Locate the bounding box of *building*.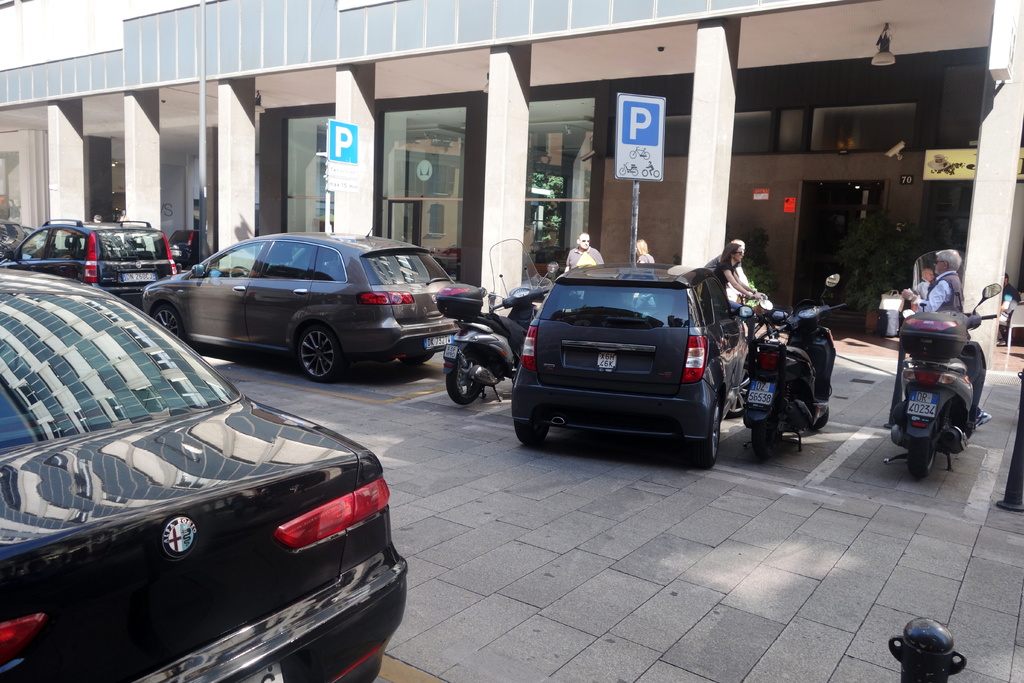
Bounding box: (x1=0, y1=0, x2=1023, y2=374).
